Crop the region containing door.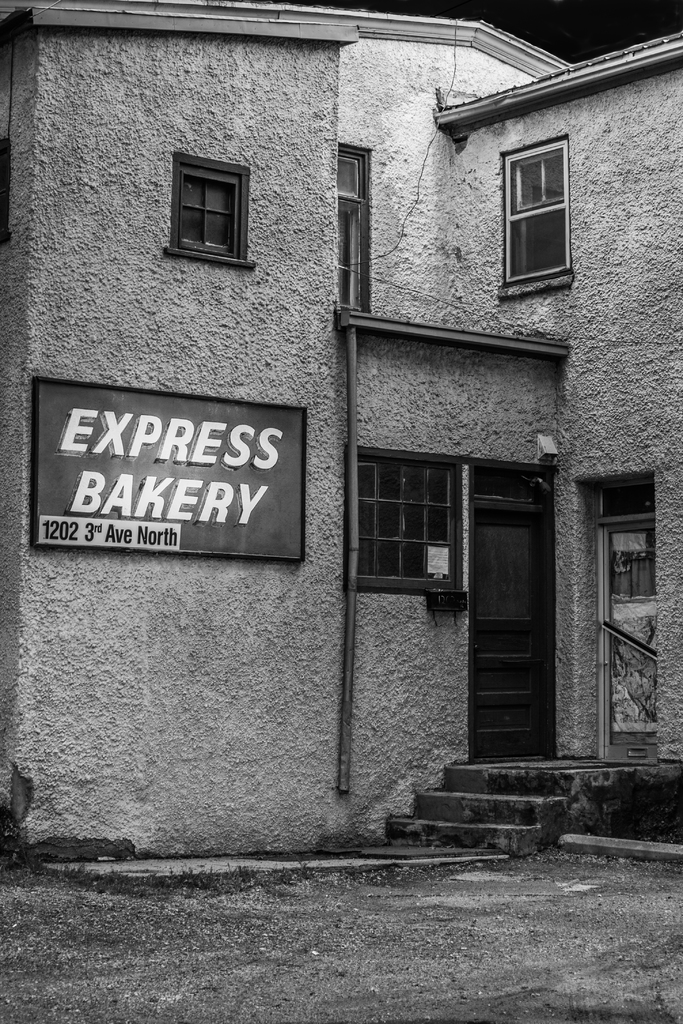
Crop region: {"left": 462, "top": 487, "right": 553, "bottom": 762}.
